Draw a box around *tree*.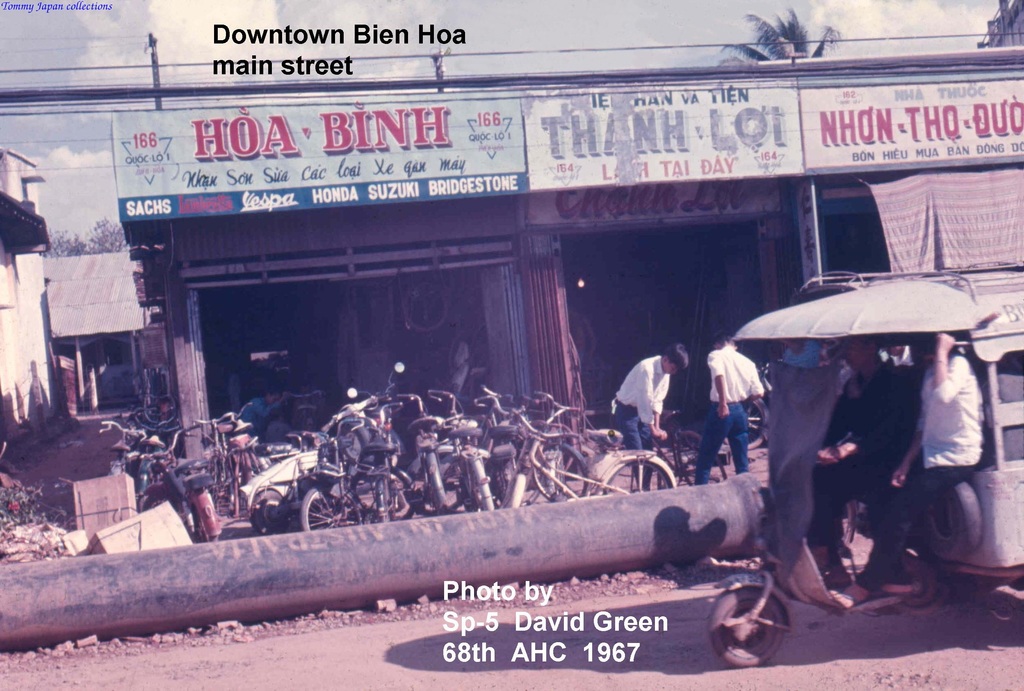
731 8 861 60.
